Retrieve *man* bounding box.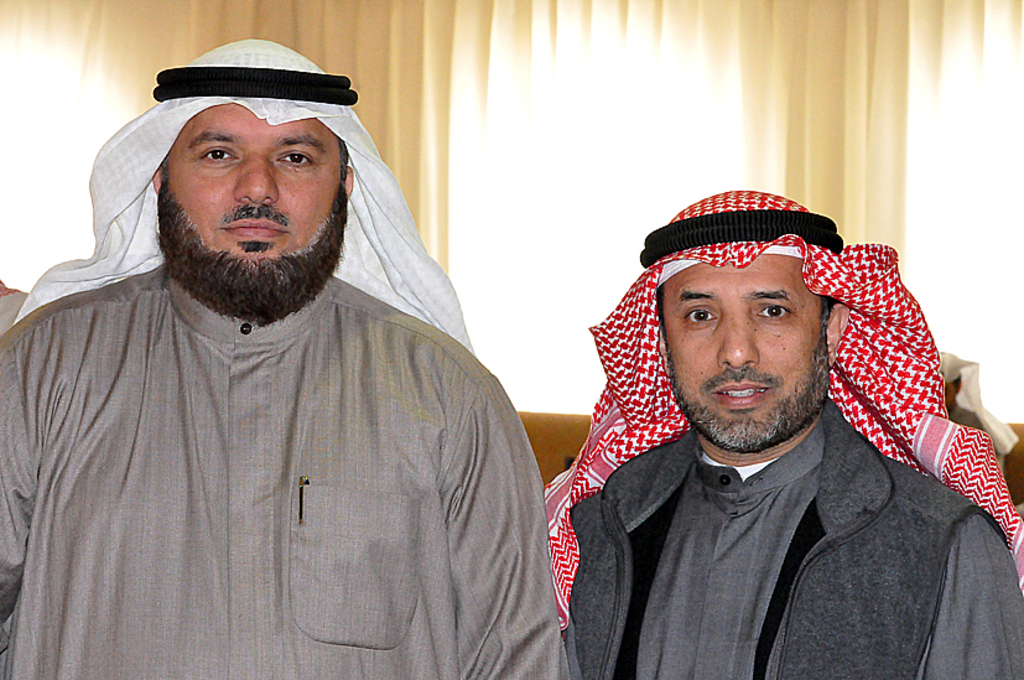
Bounding box: pyautogui.locateOnScreen(495, 142, 1005, 679).
